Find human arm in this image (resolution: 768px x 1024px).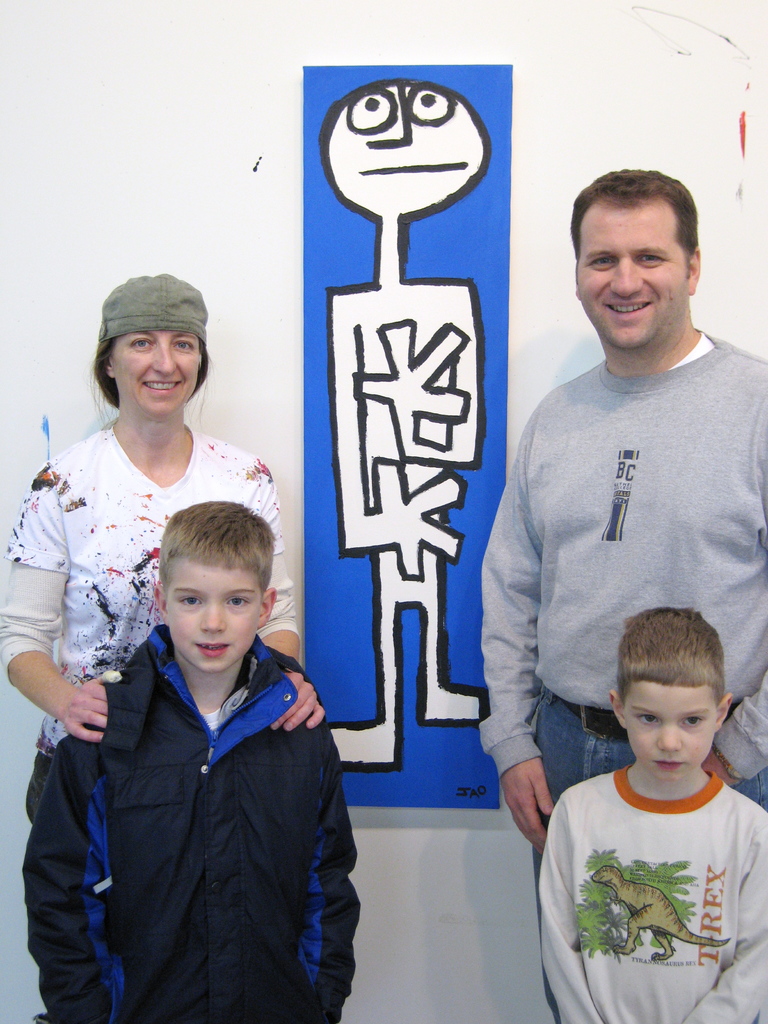
bbox(10, 725, 127, 1021).
